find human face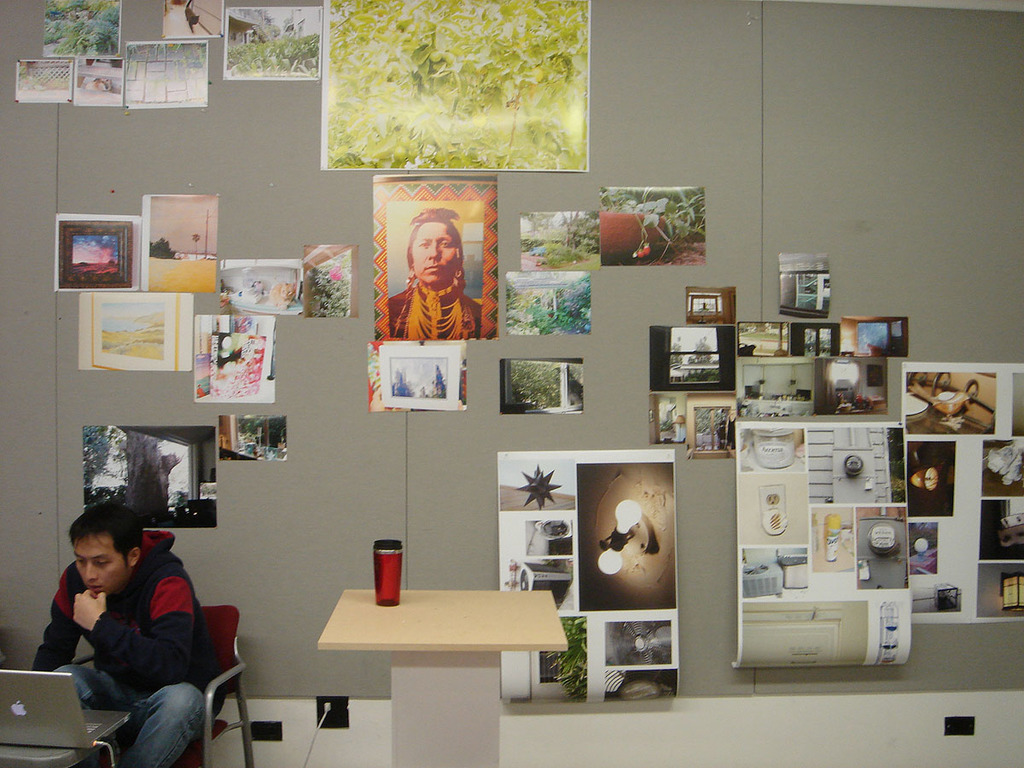
73:535:130:596
